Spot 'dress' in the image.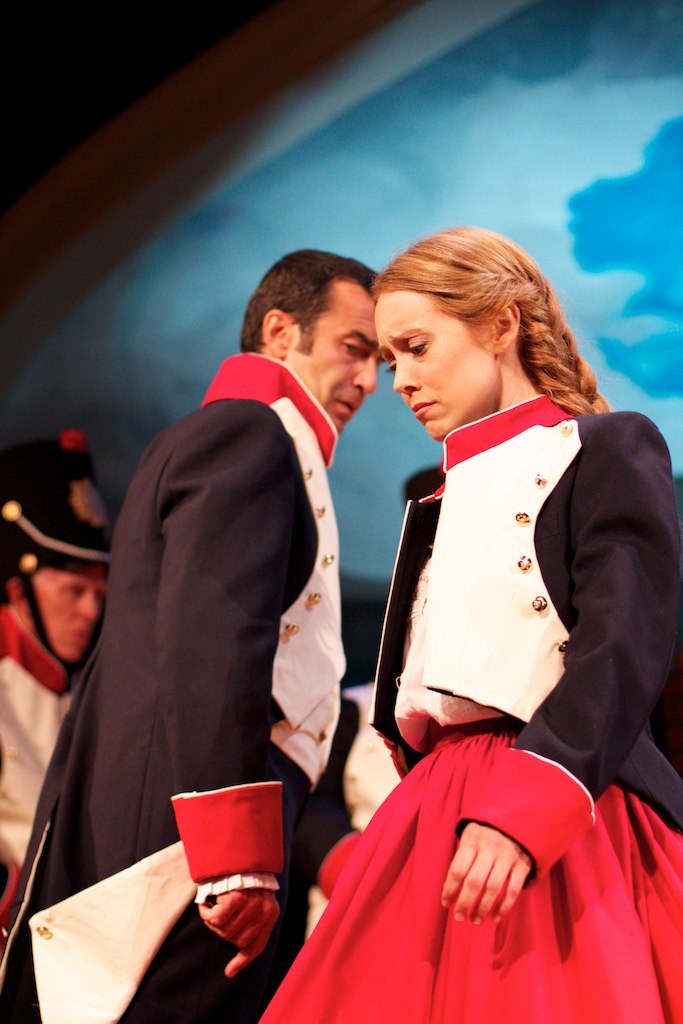
'dress' found at (256, 392, 682, 1023).
